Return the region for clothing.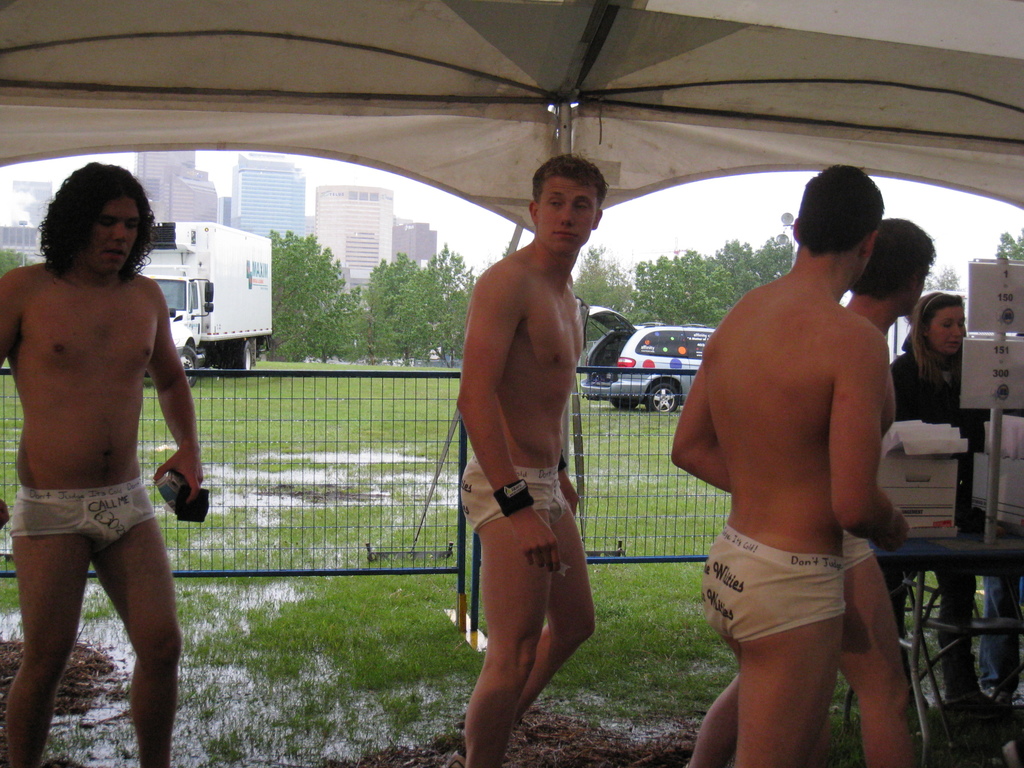
<region>459, 455, 570, 531</region>.
